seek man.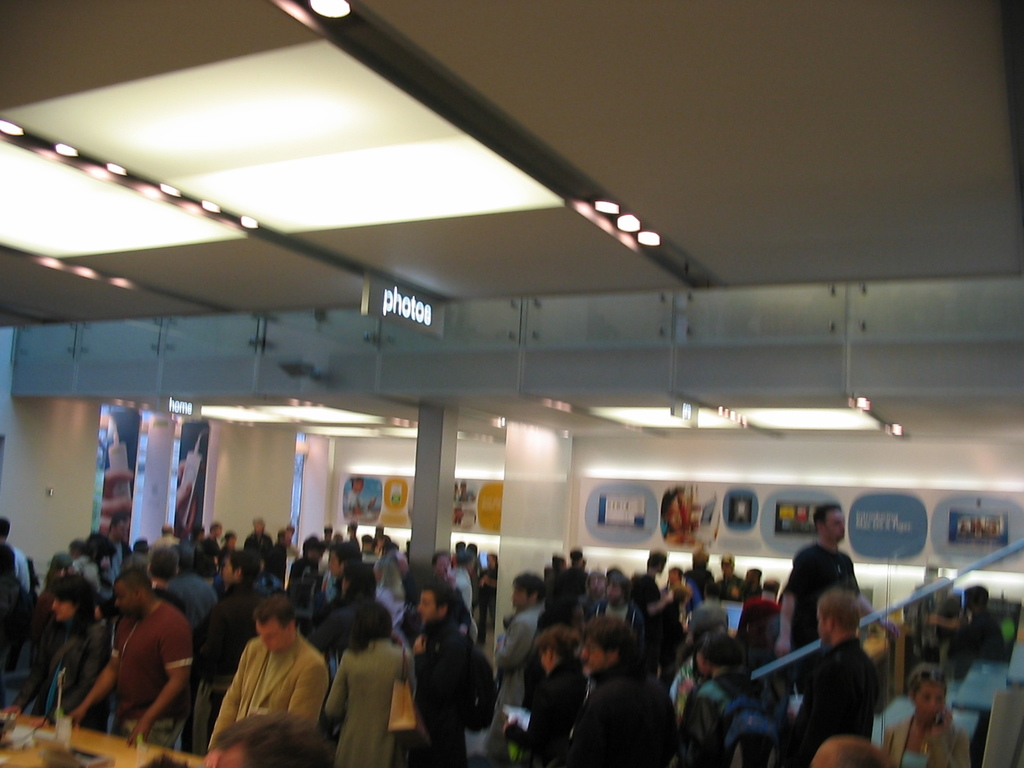
detection(66, 567, 194, 749).
